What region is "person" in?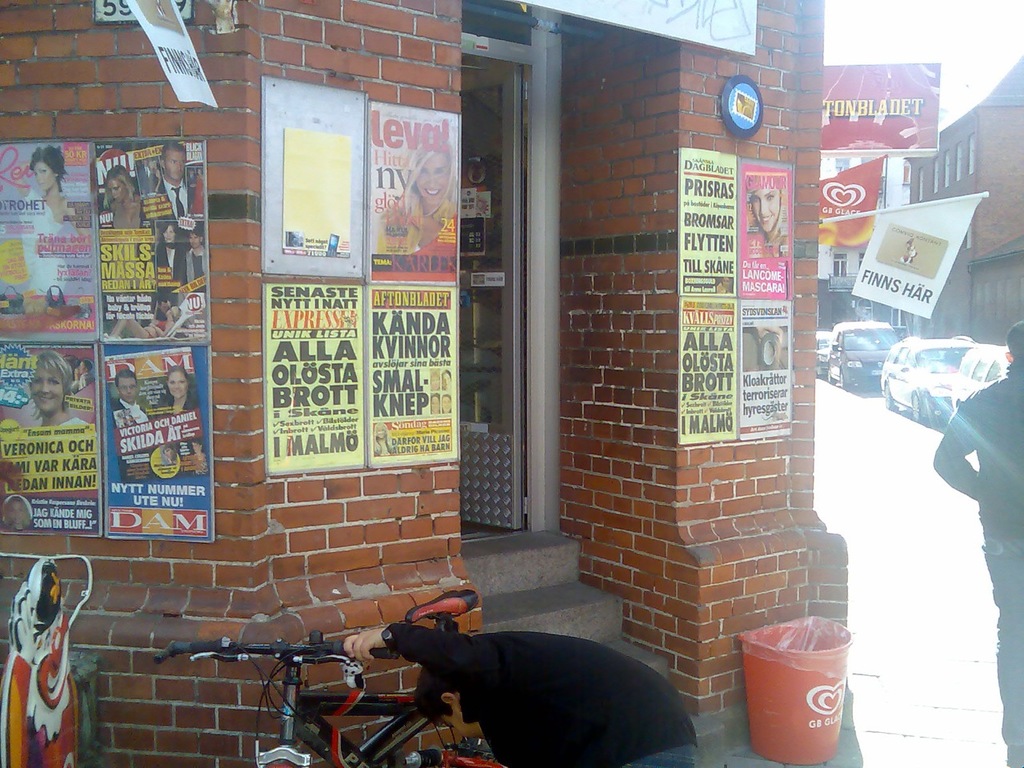
929, 318, 1023, 767.
